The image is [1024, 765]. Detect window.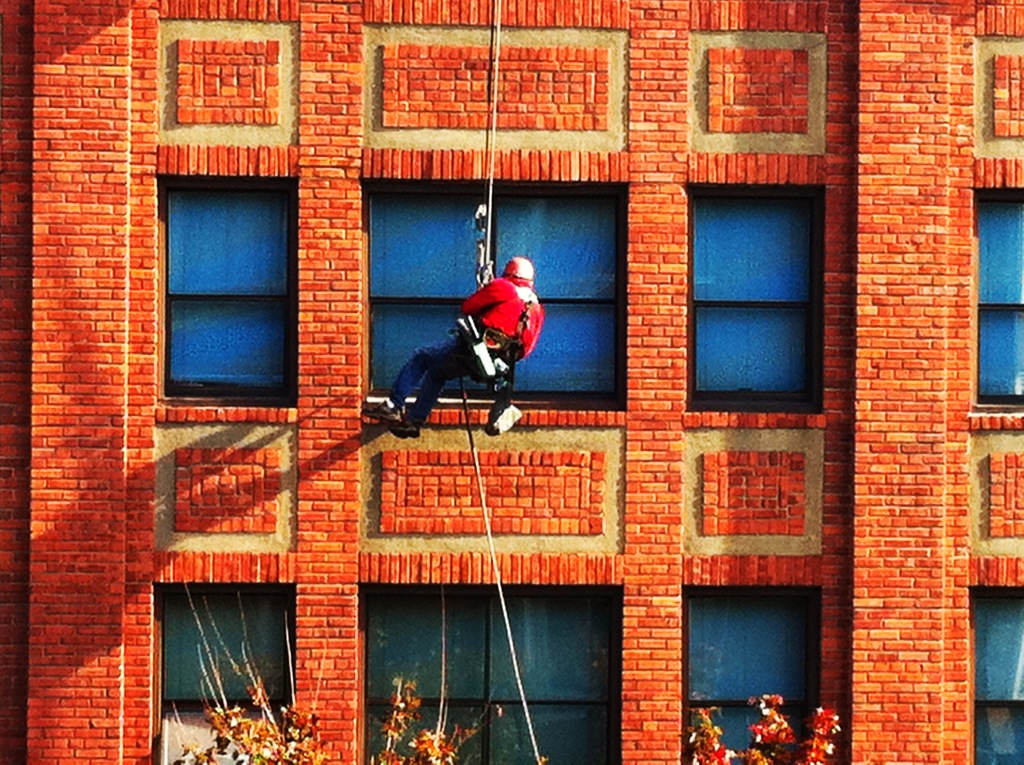
Detection: {"left": 366, "top": 588, "right": 625, "bottom": 764}.
